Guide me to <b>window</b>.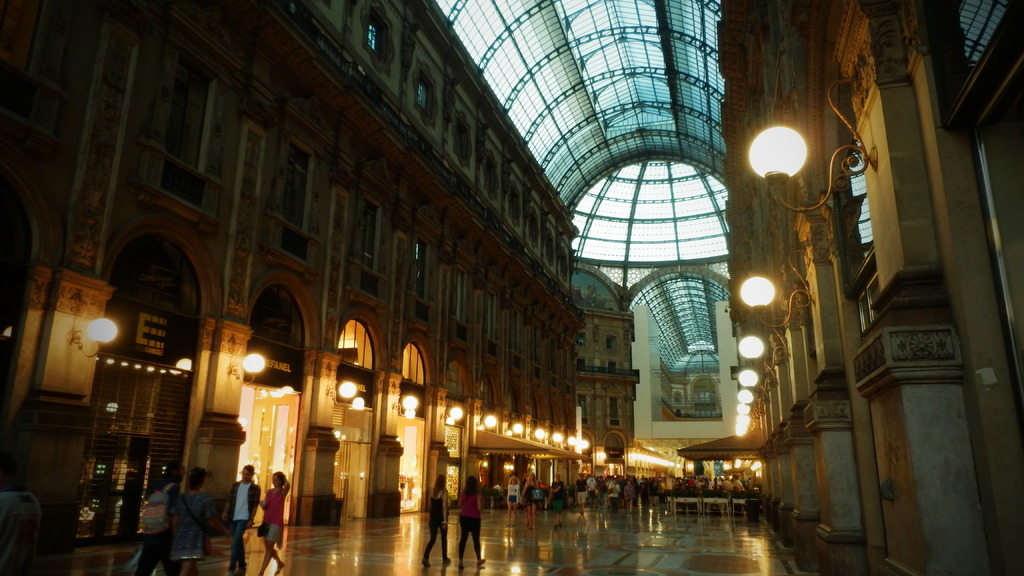
Guidance: (847,138,877,266).
